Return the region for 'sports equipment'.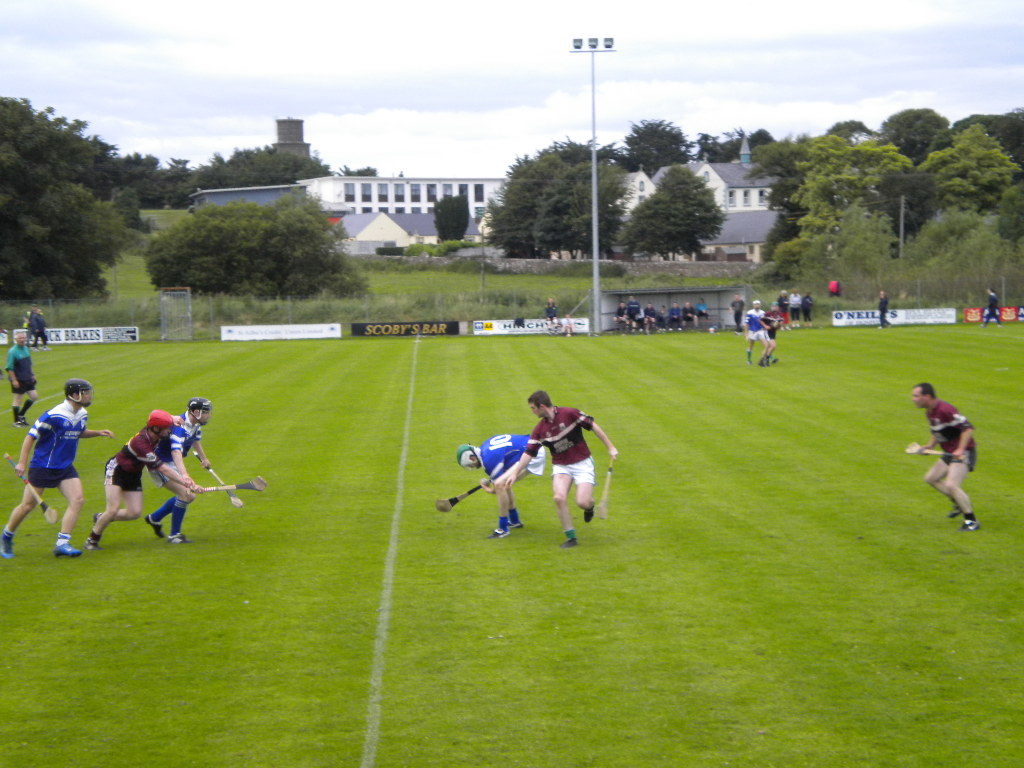
903, 437, 964, 466.
